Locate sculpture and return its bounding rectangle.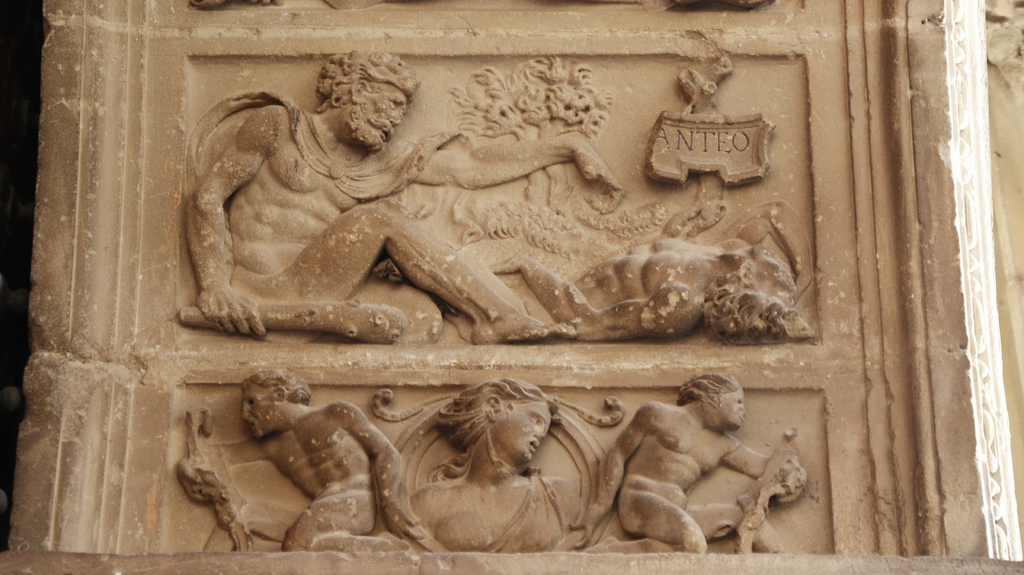
576/200/796/343.
